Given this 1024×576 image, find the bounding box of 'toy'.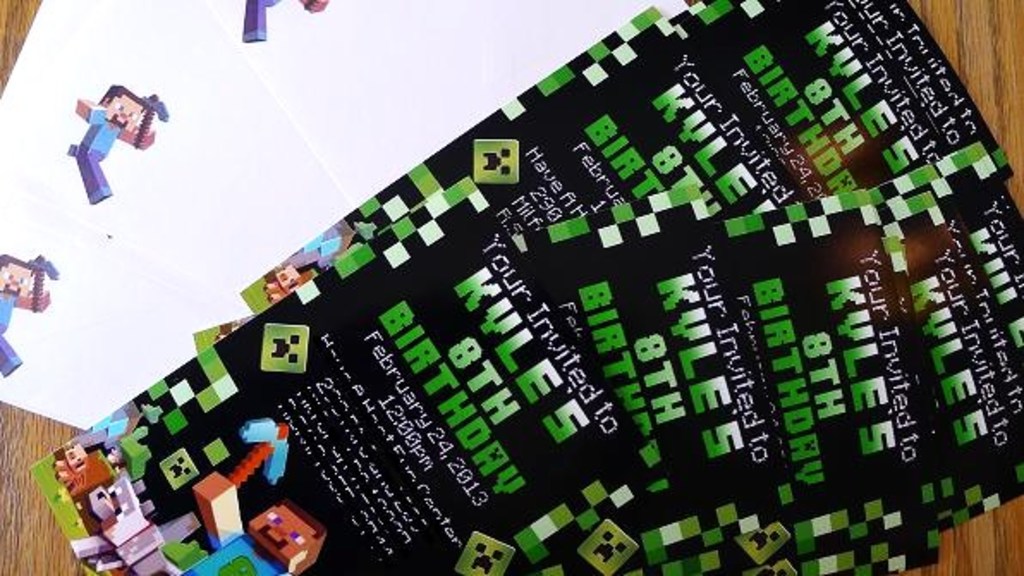
locate(0, 253, 58, 377).
